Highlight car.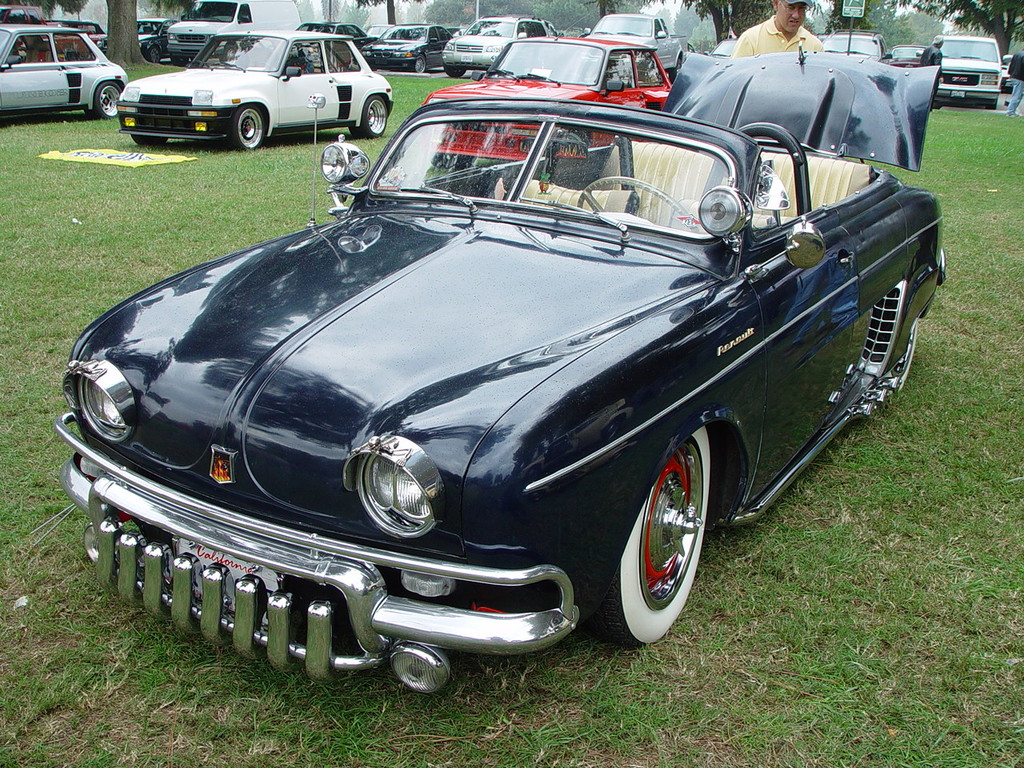
Highlighted region: [593,14,685,77].
